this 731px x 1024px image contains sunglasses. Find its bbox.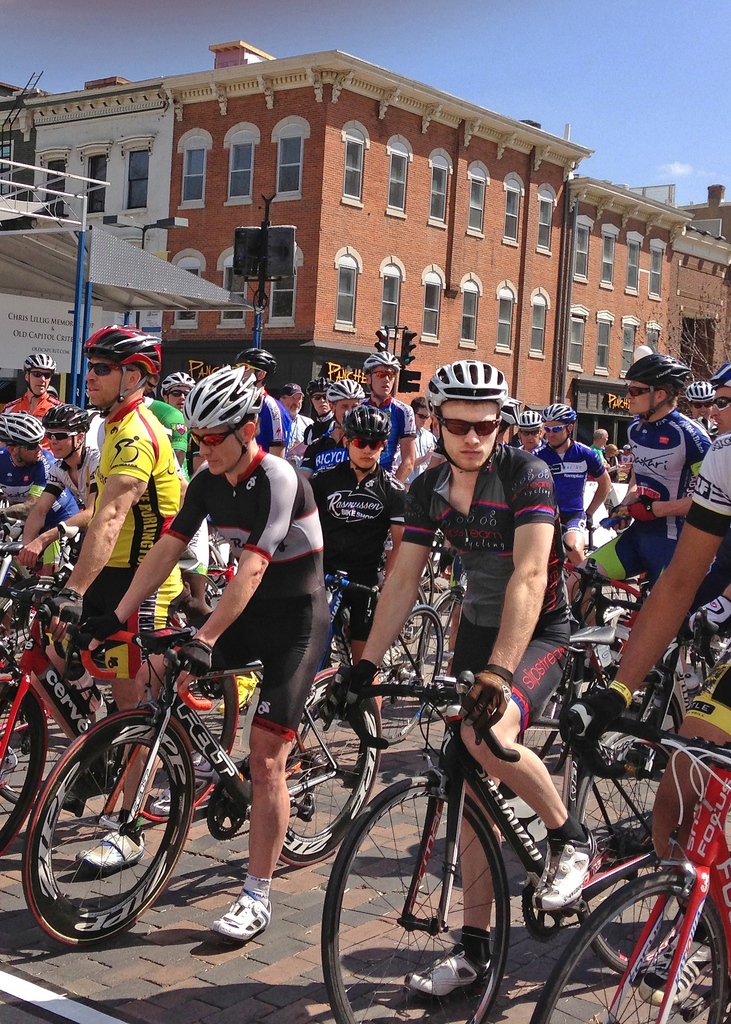
locate(716, 394, 730, 406).
